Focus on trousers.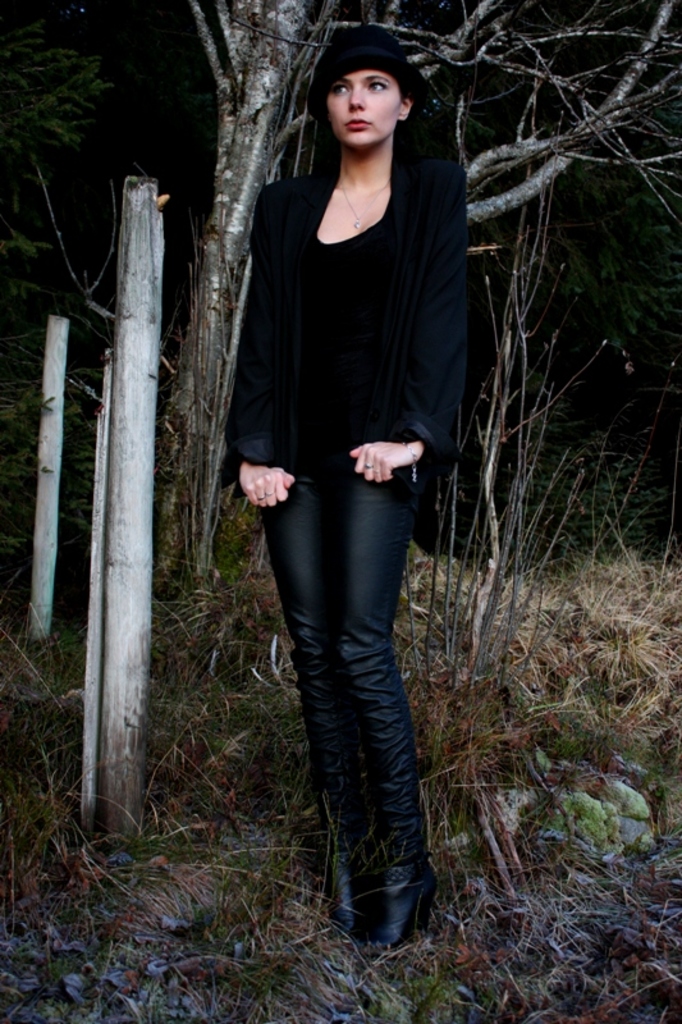
Focused at x1=251 y1=376 x2=436 y2=942.
